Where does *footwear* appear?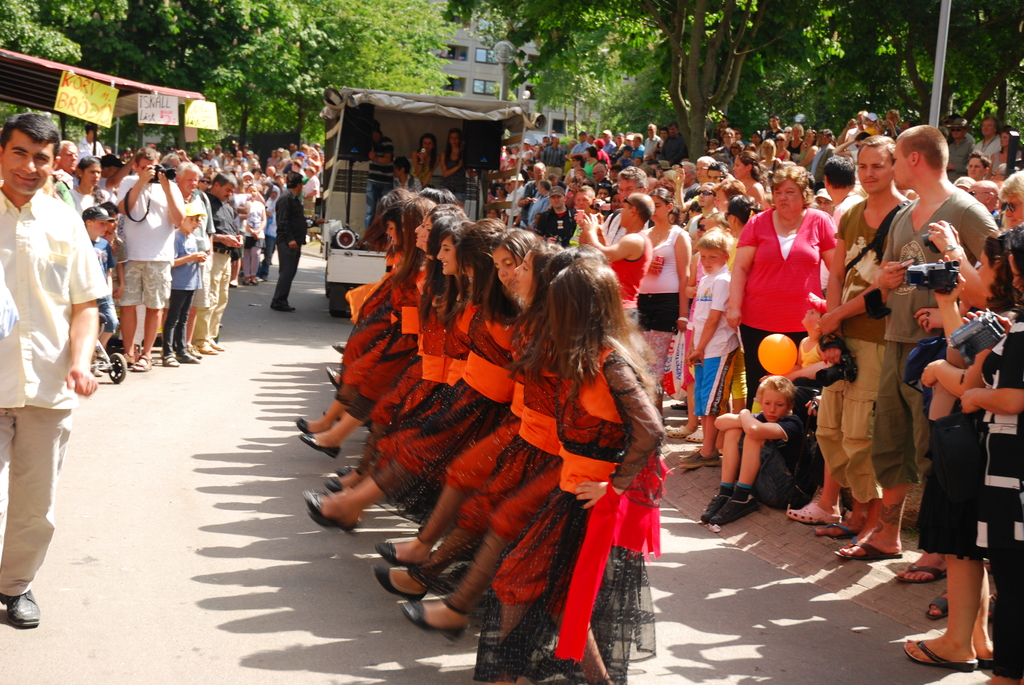
Appears at locate(321, 409, 365, 428).
